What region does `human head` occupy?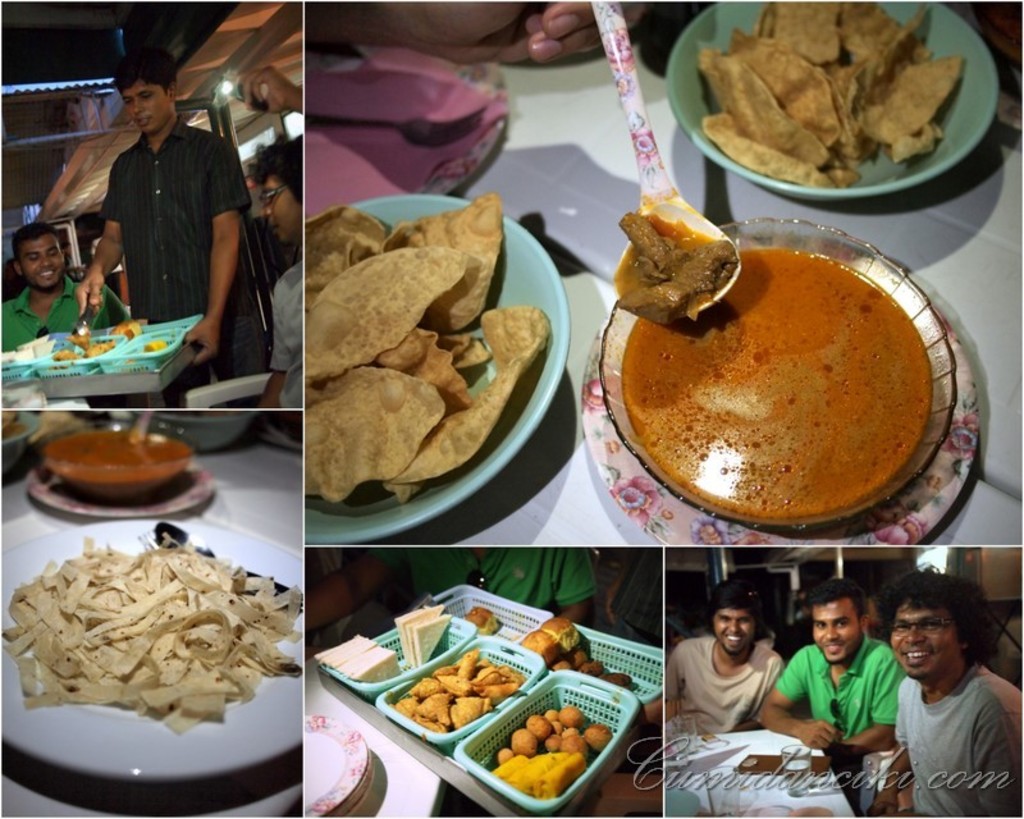
crop(884, 571, 988, 682).
